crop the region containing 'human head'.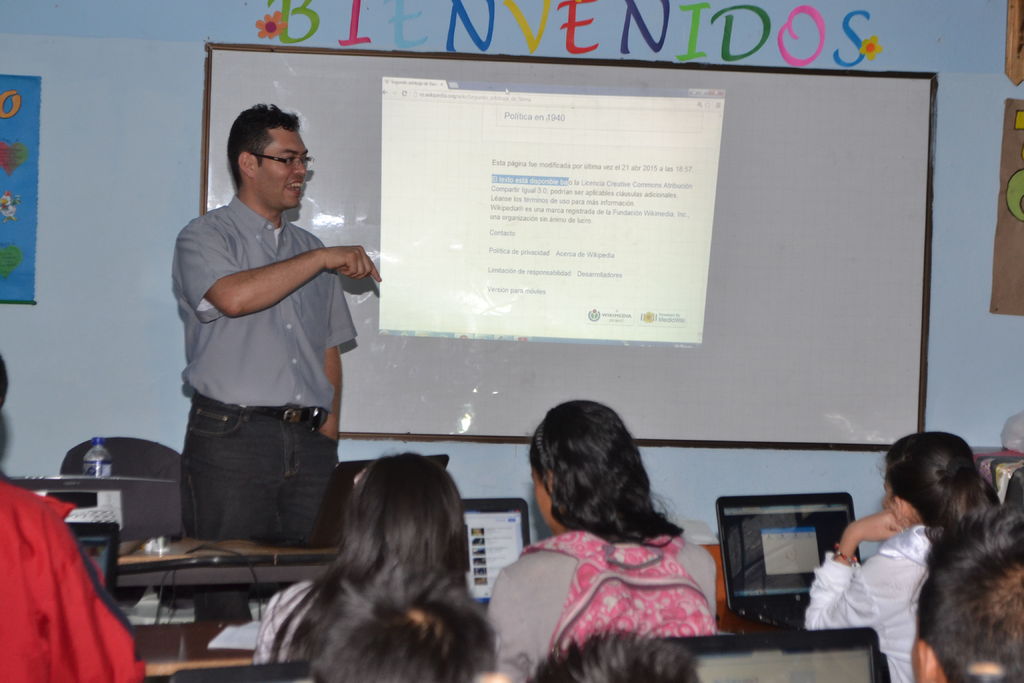
Crop region: {"left": 880, "top": 431, "right": 997, "bottom": 527}.
